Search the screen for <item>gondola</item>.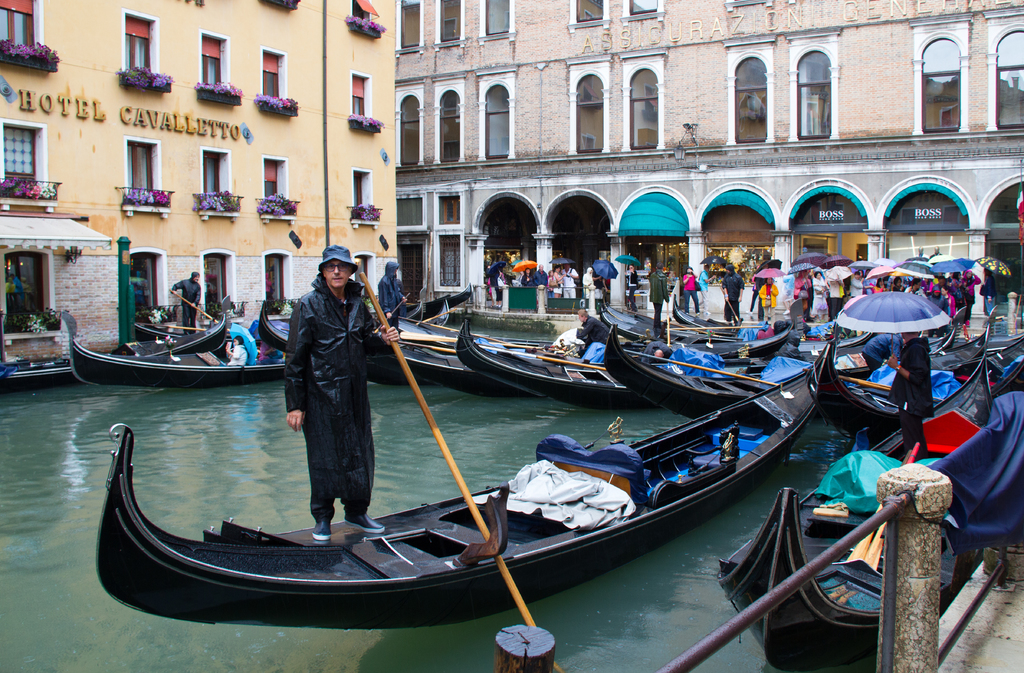
Found at detection(602, 321, 1023, 420).
